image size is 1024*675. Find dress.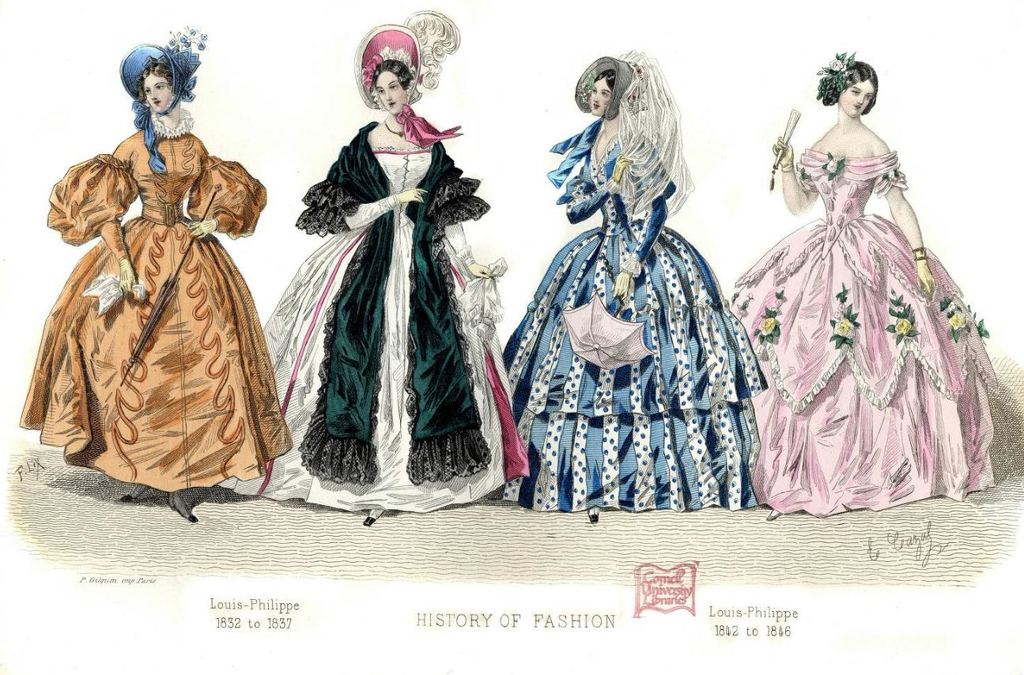
x1=223 y1=118 x2=528 y2=513.
